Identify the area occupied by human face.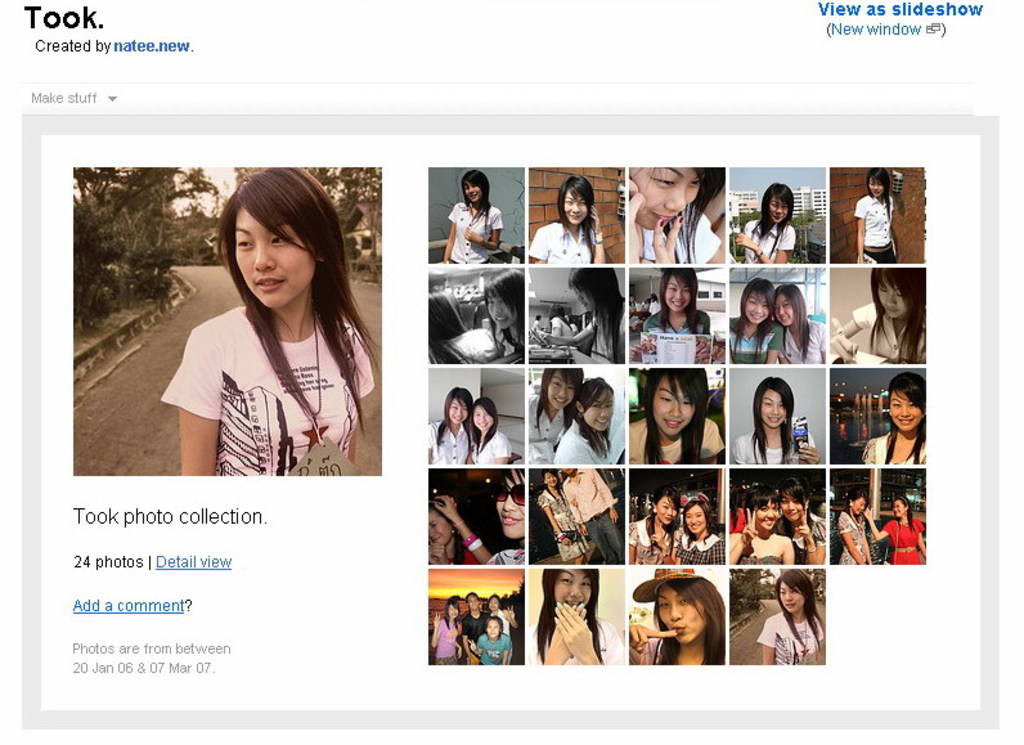
Area: select_region(494, 468, 525, 538).
